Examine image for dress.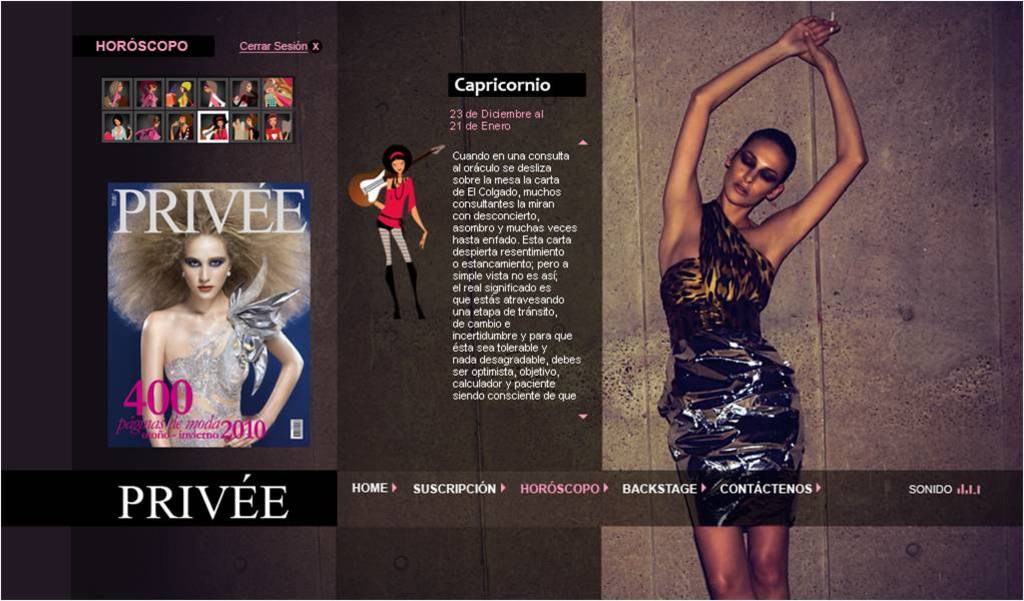
Examination result: (657,194,812,533).
